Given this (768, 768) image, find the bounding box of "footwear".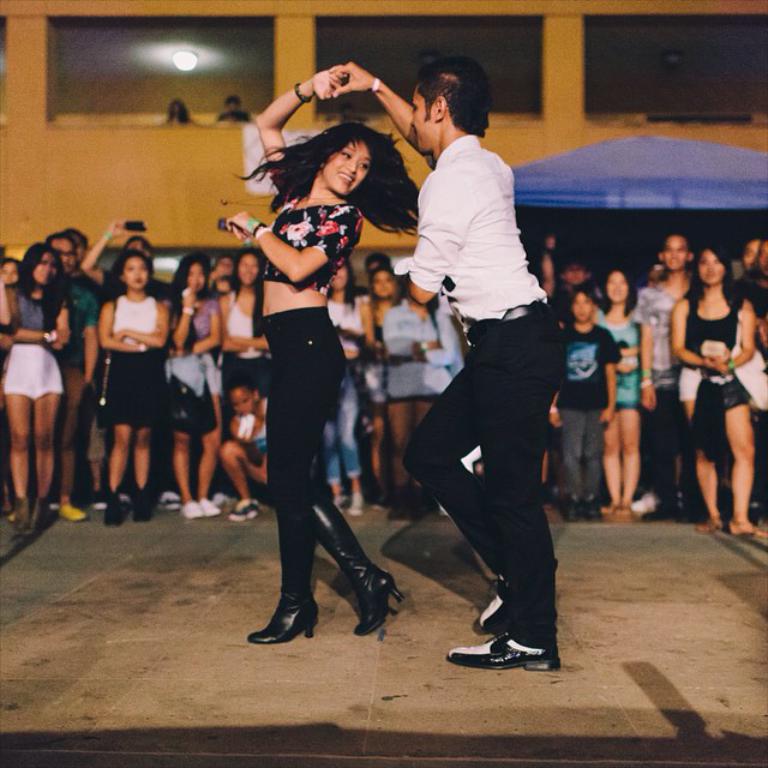
l=196, t=493, r=221, b=514.
